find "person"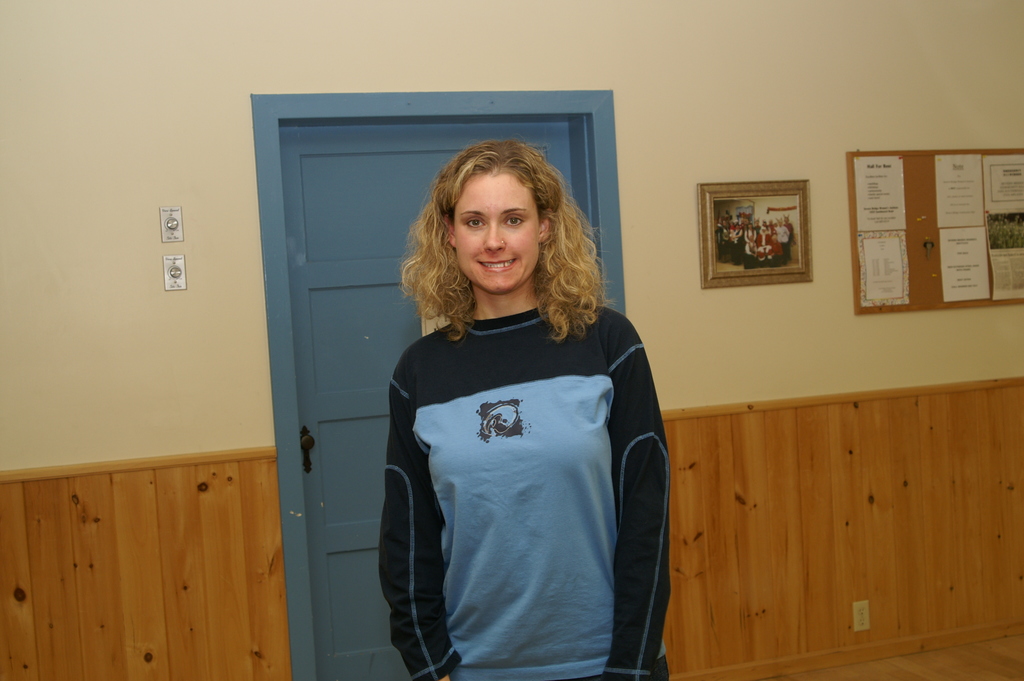
BBox(365, 130, 682, 675)
